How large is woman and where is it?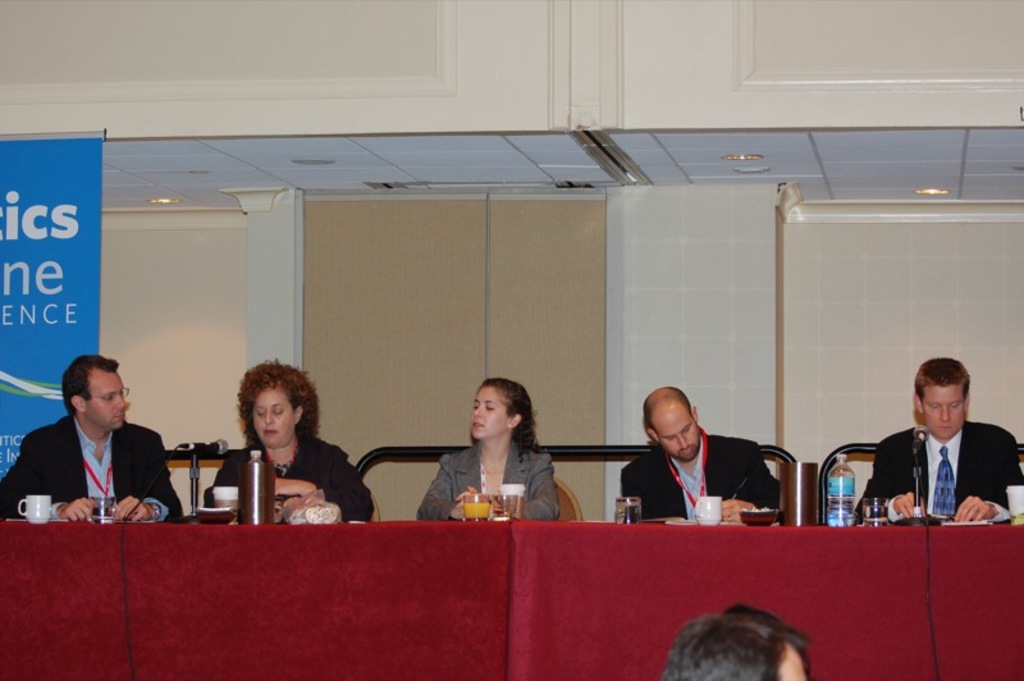
Bounding box: region(209, 364, 352, 531).
